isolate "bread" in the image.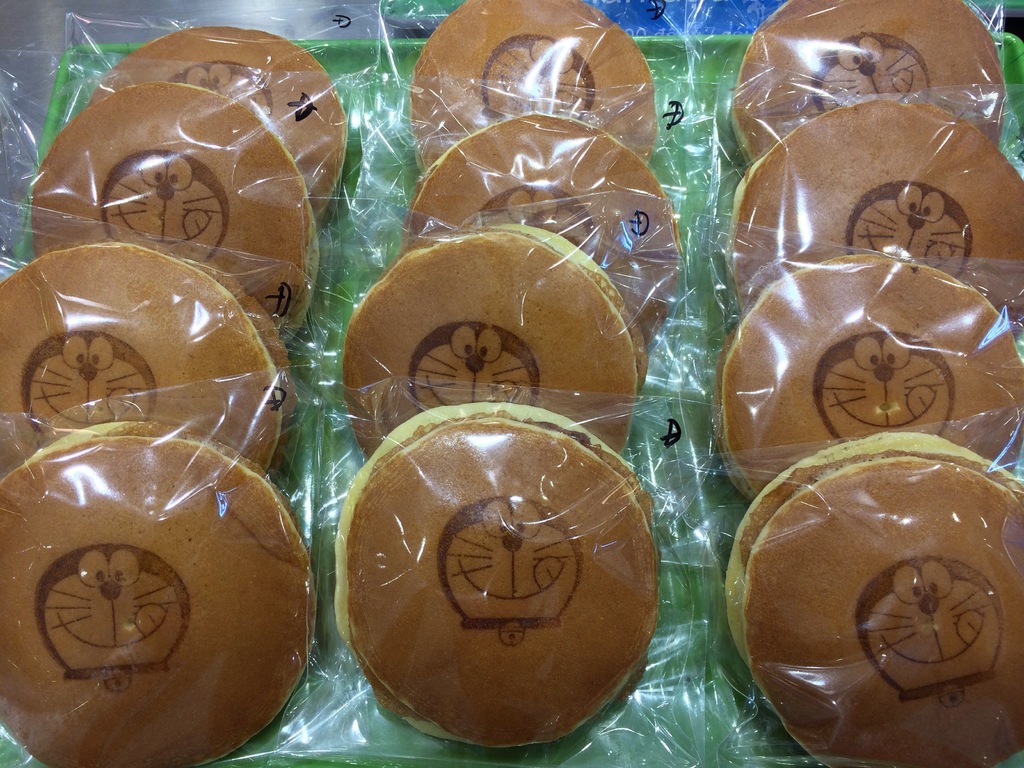
Isolated region: locate(0, 243, 294, 476).
